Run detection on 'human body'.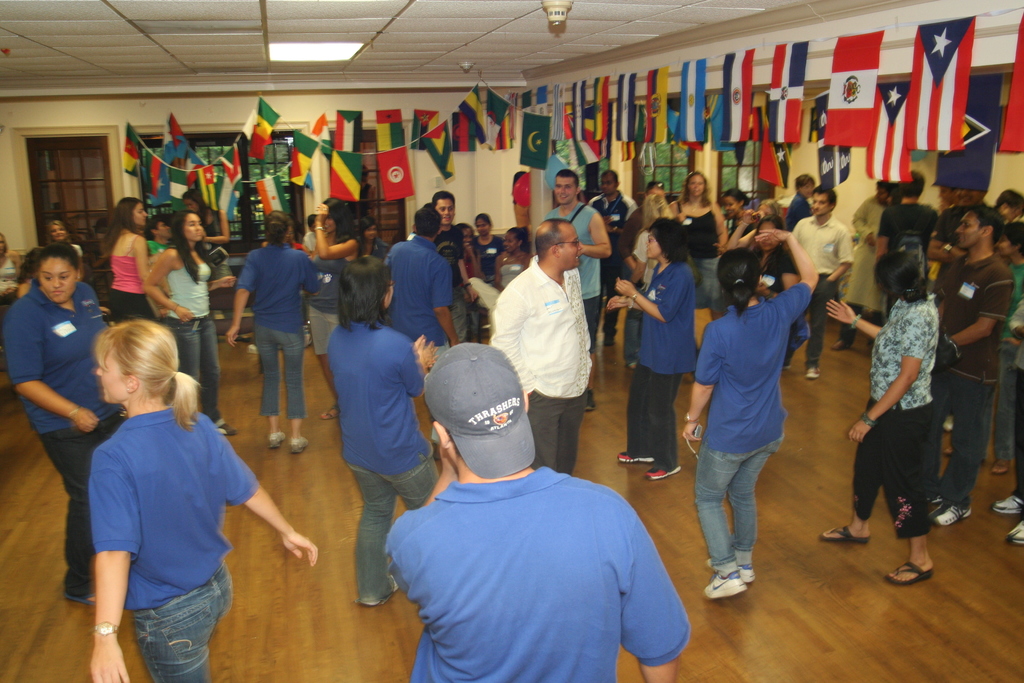
Result: x1=633 y1=190 x2=671 y2=279.
